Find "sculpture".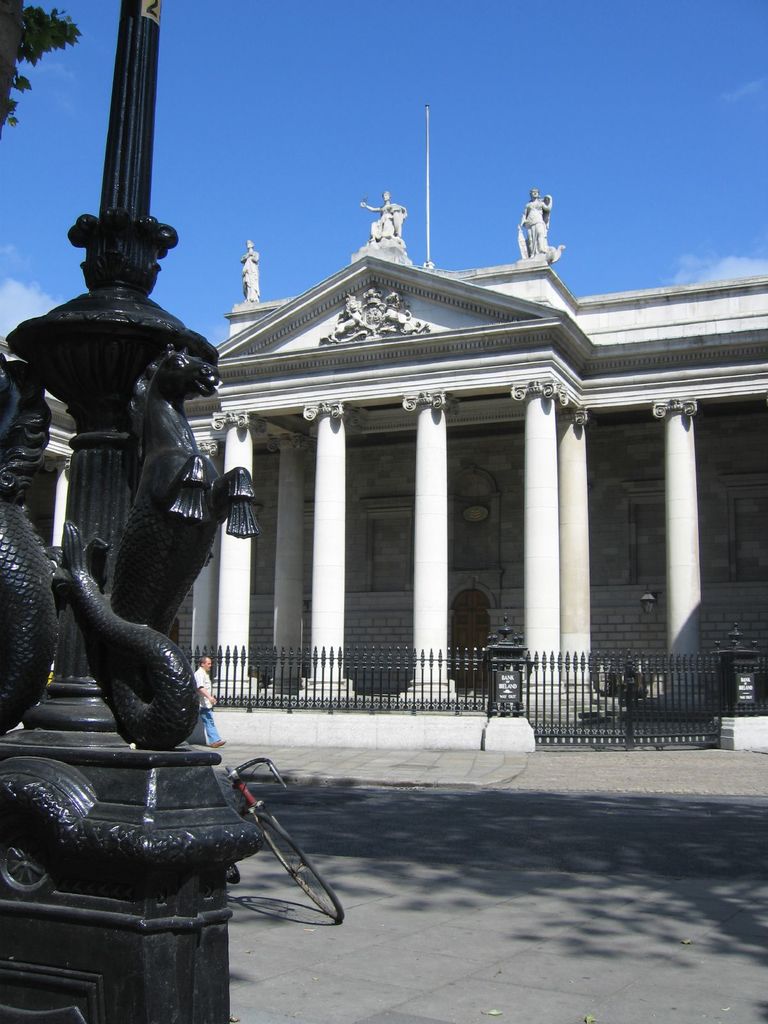
[0, 316, 261, 777].
